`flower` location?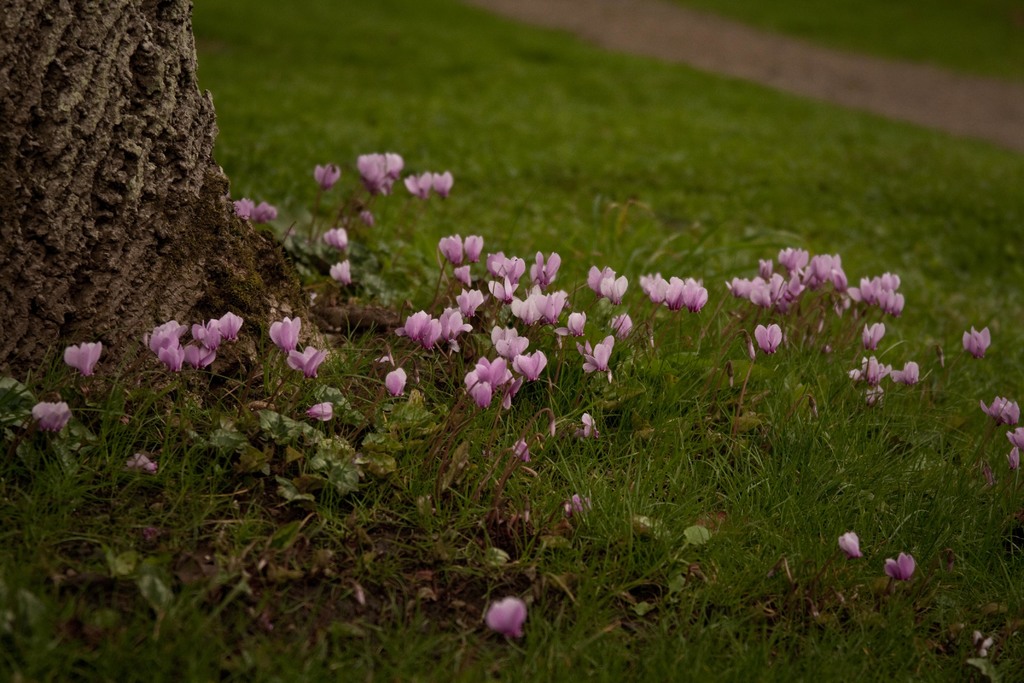
x1=234 y1=195 x2=253 y2=222
